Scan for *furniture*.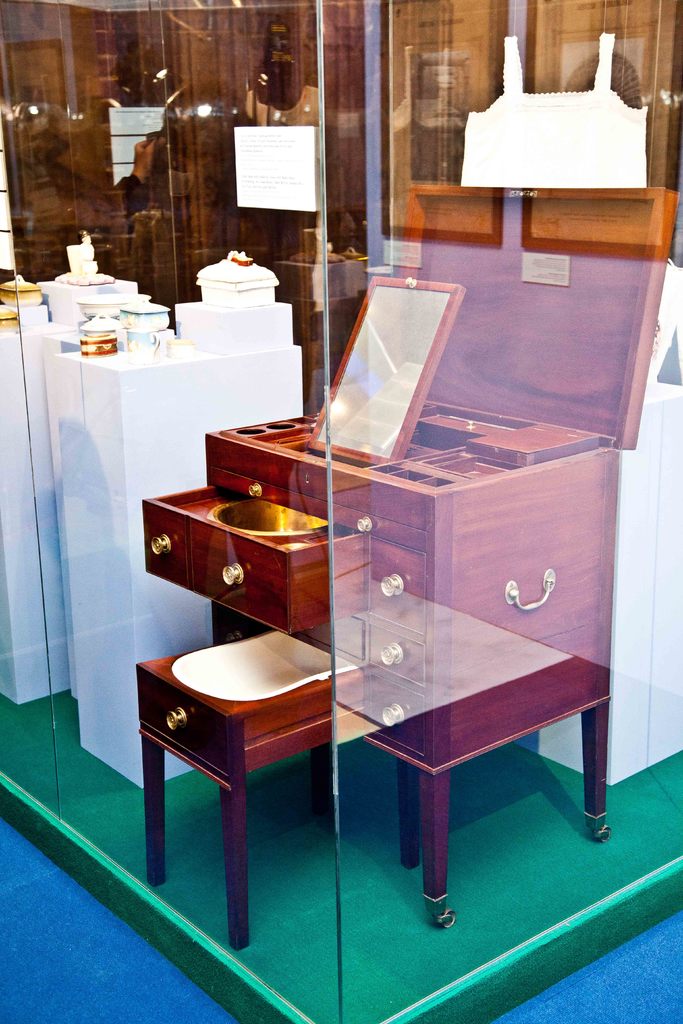
Scan result: l=0, t=0, r=366, b=413.
